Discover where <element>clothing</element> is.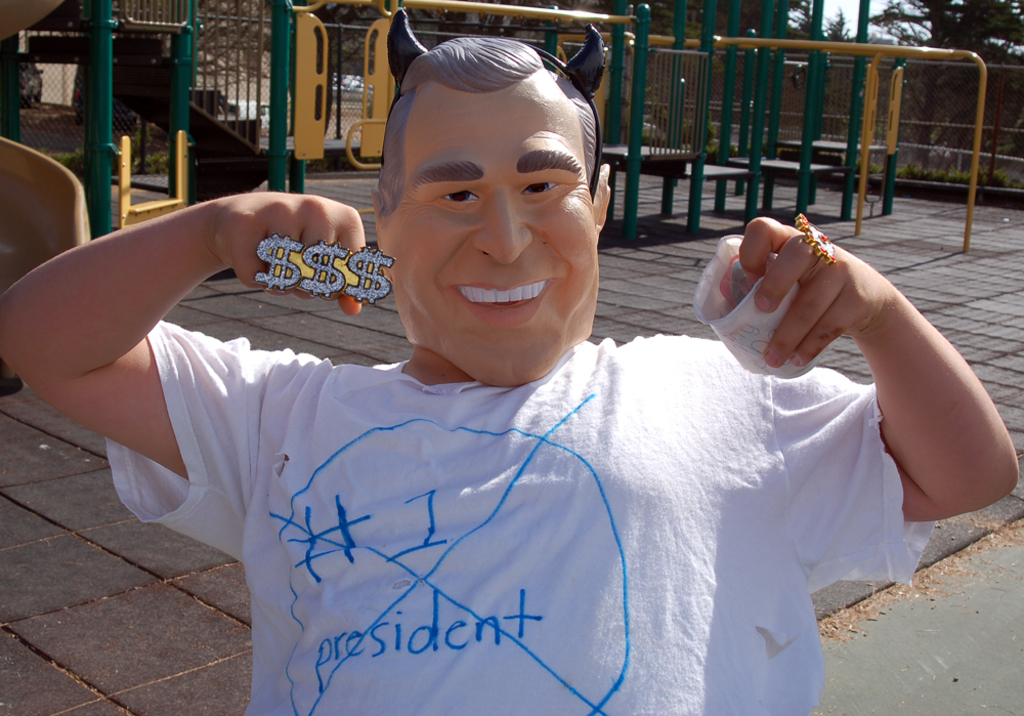
Discovered at box=[94, 312, 951, 715].
